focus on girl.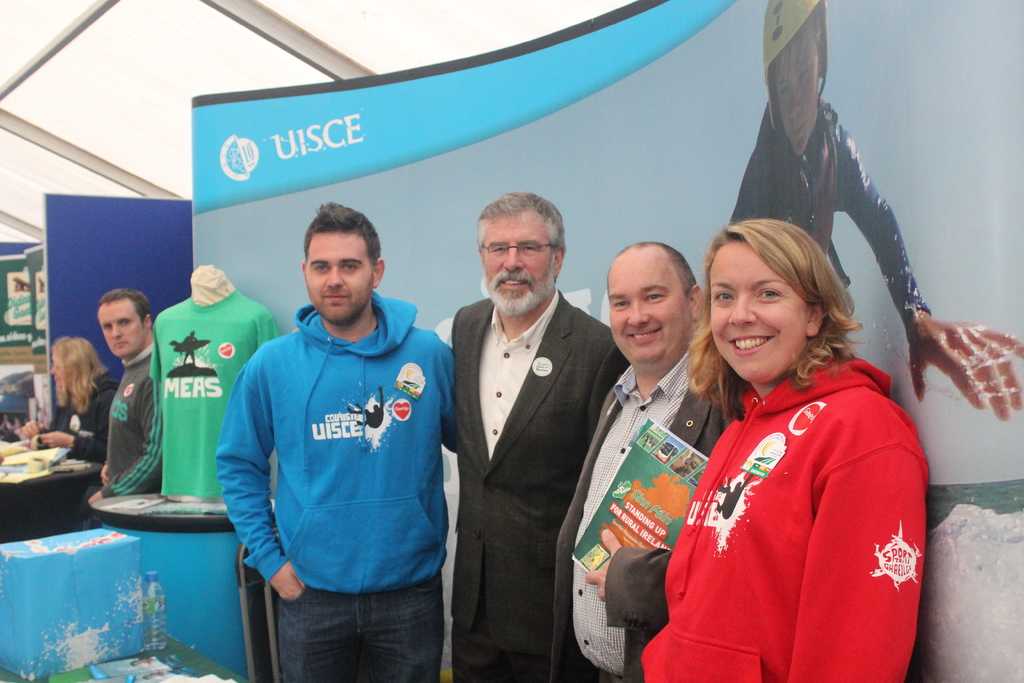
Focused at <region>641, 211, 934, 682</region>.
